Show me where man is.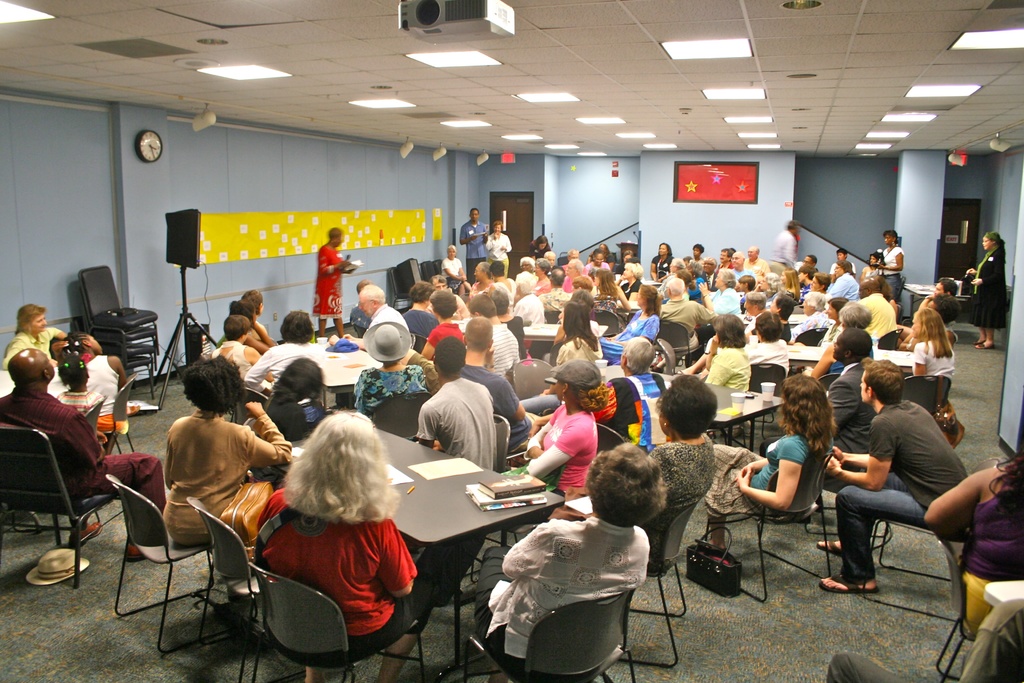
man is at select_region(415, 336, 500, 605).
